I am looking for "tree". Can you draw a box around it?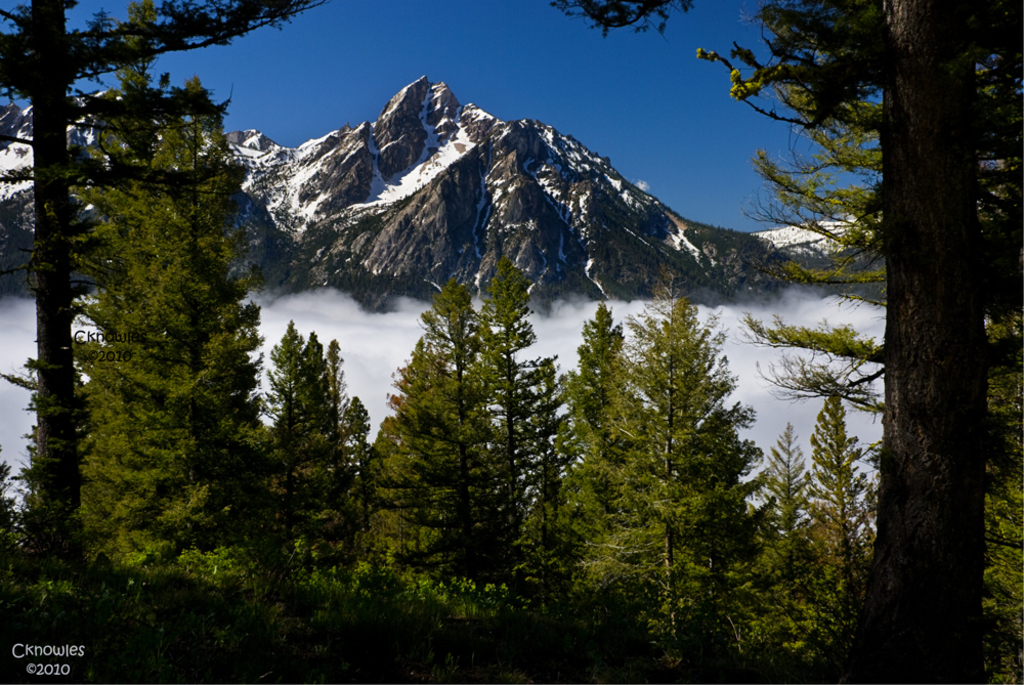
Sure, the bounding box is locate(281, 334, 366, 565).
